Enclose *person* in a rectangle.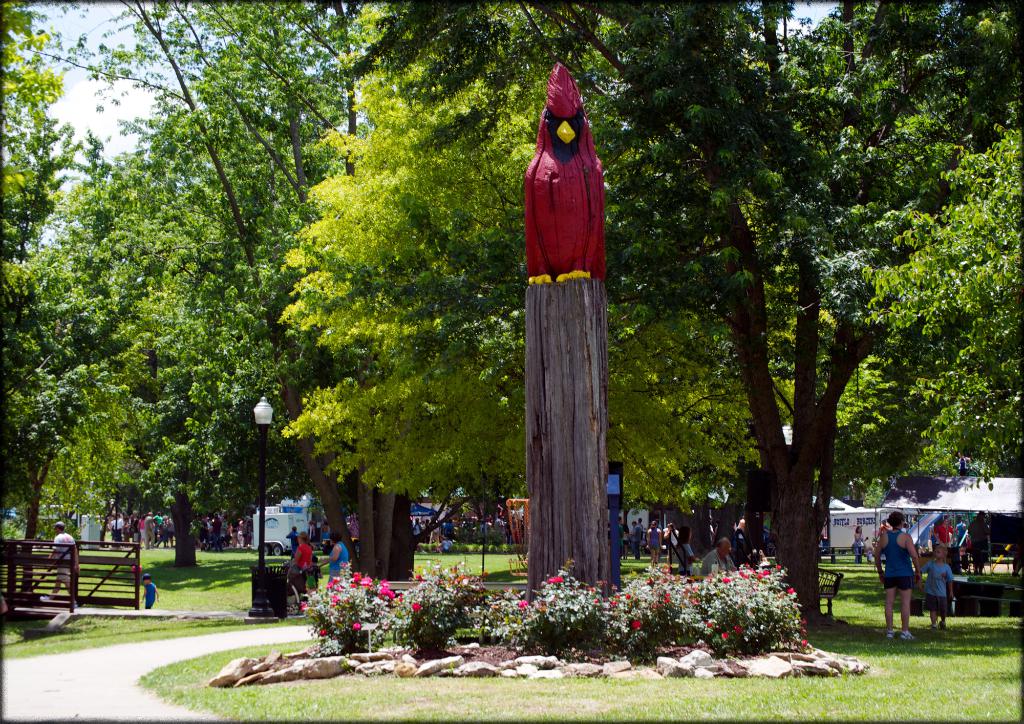
bbox=[284, 533, 323, 618].
